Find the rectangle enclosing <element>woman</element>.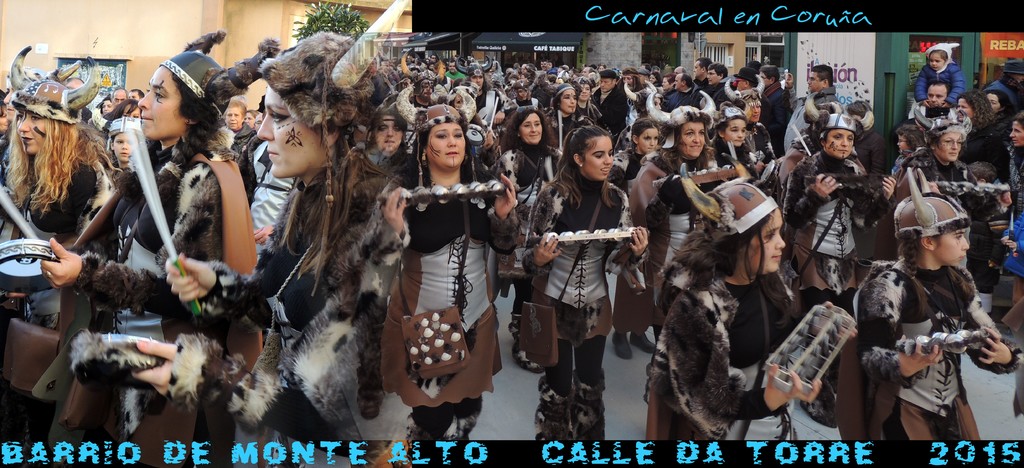
[949,90,1002,188].
